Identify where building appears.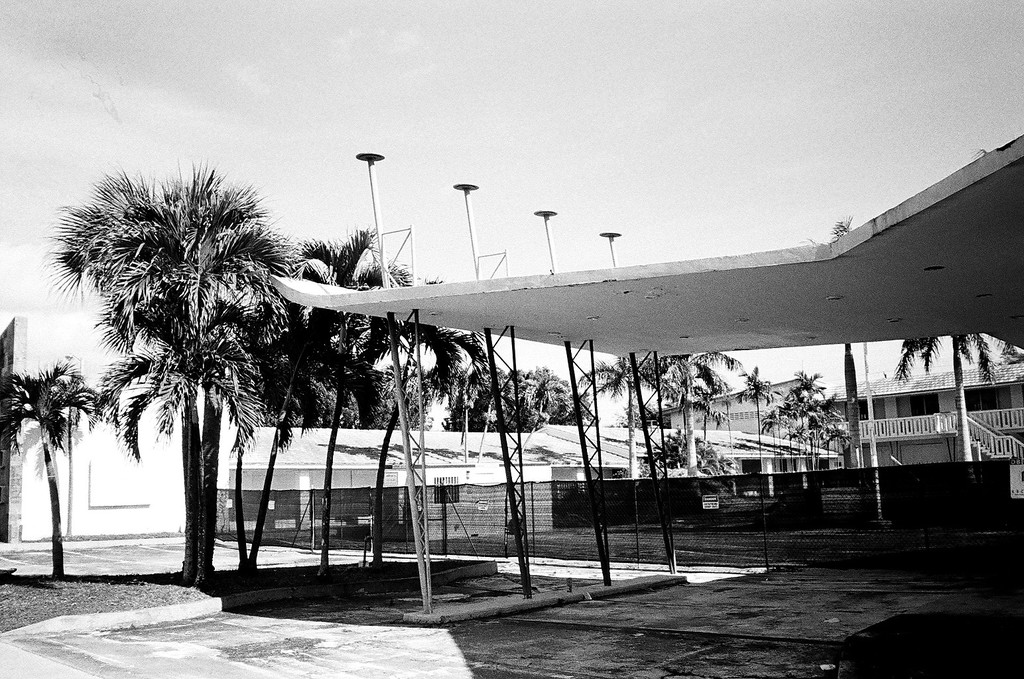
Appears at 225:424:638:532.
